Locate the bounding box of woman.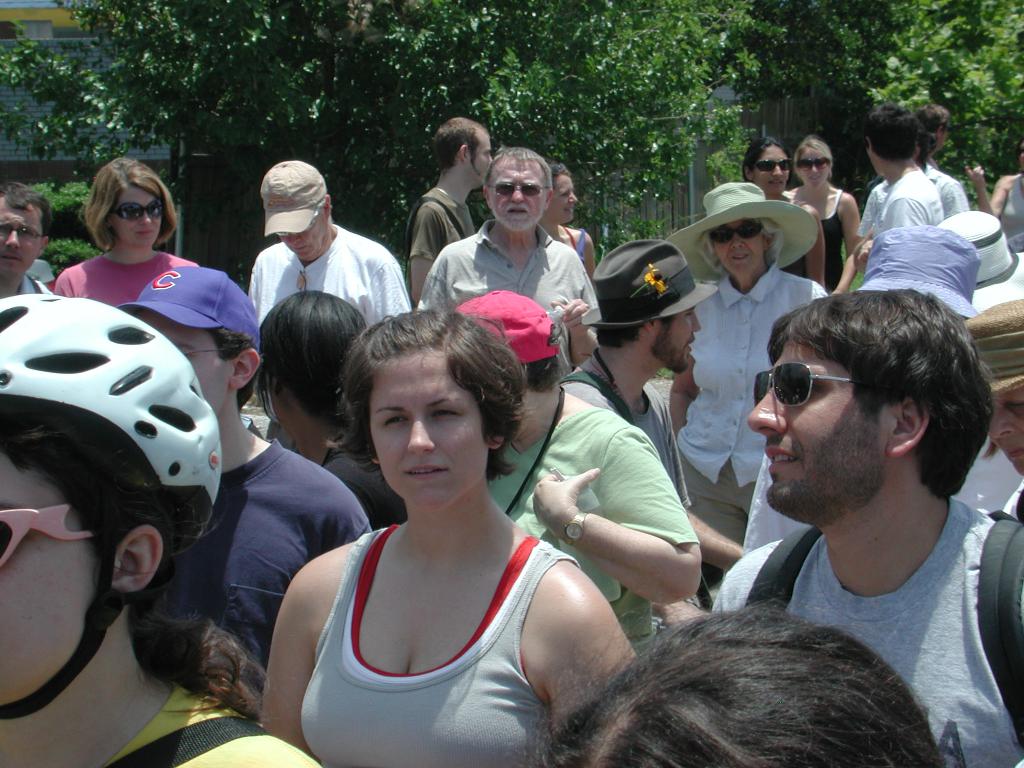
Bounding box: BBox(0, 294, 318, 767).
